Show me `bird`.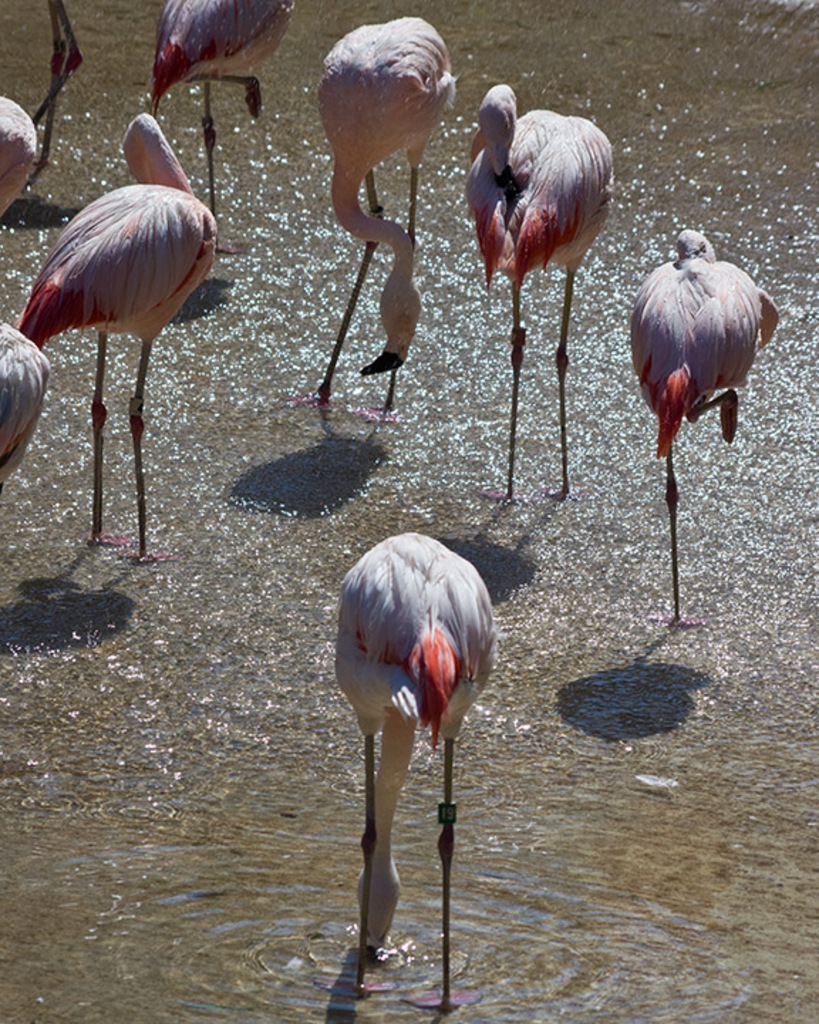
`bird` is here: (left=0, top=98, right=37, bottom=229).
